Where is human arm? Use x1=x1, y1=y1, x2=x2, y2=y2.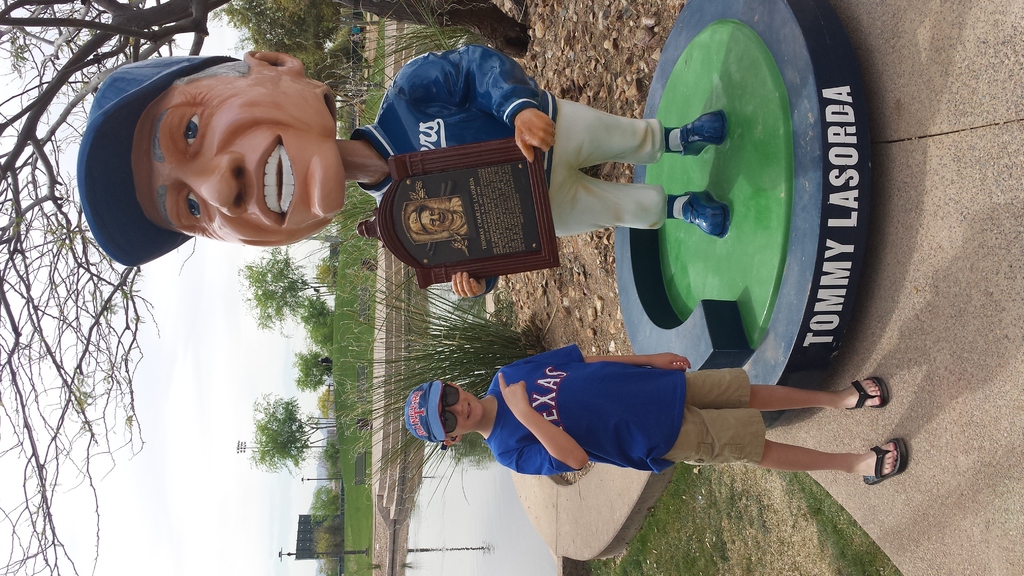
x1=387, y1=41, x2=559, y2=167.
